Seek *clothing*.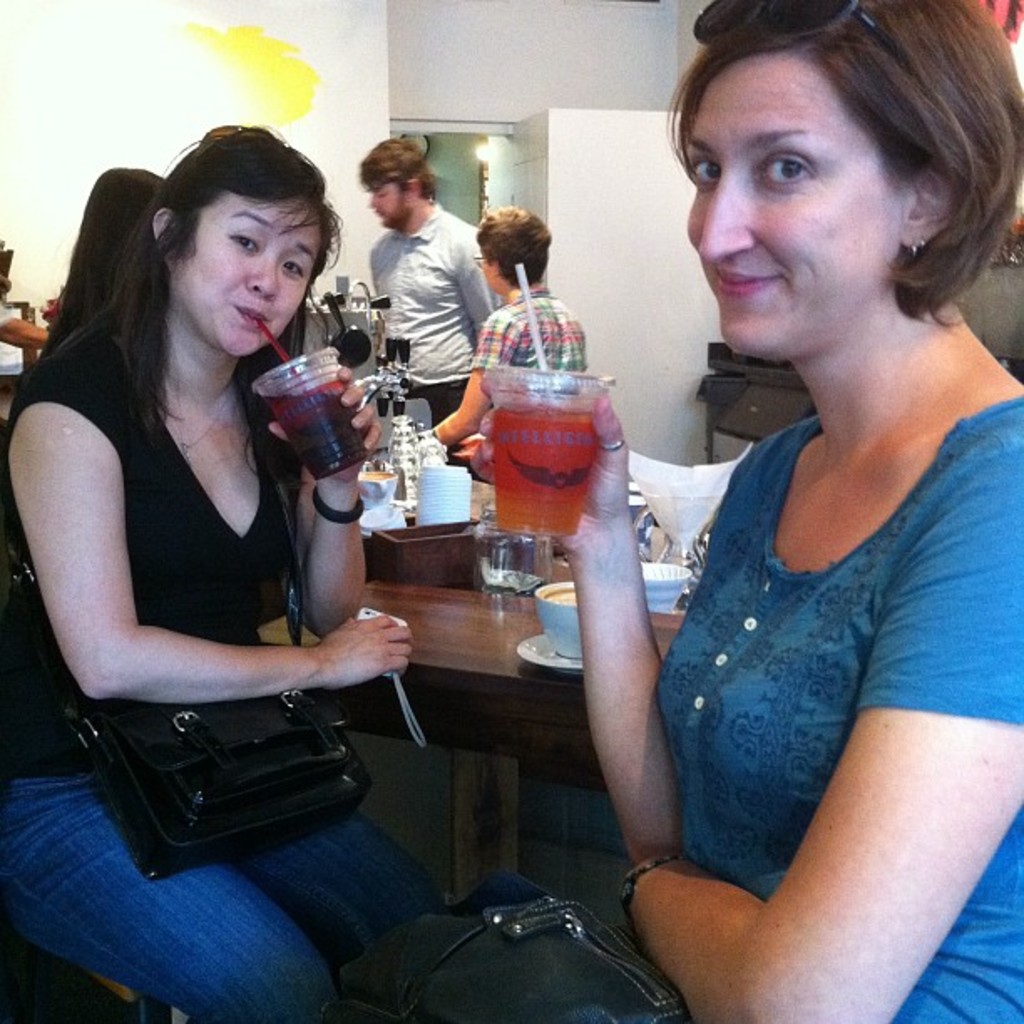
<box>626,311,984,987</box>.
